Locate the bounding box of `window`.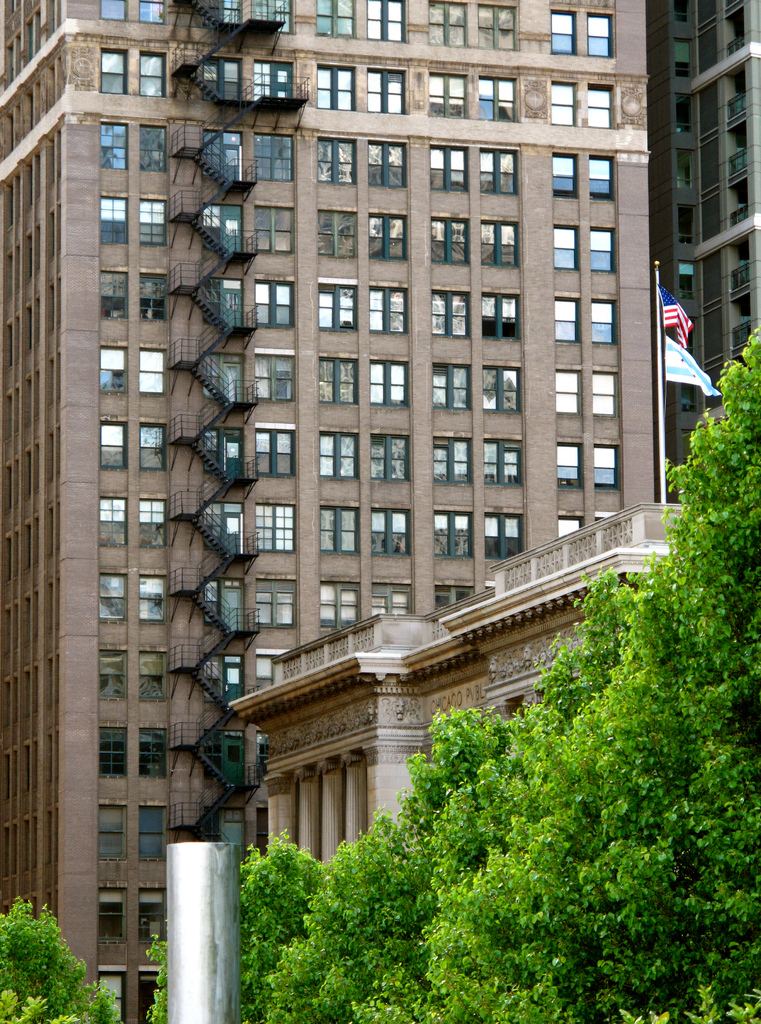
Bounding box: 200/566/300/627.
